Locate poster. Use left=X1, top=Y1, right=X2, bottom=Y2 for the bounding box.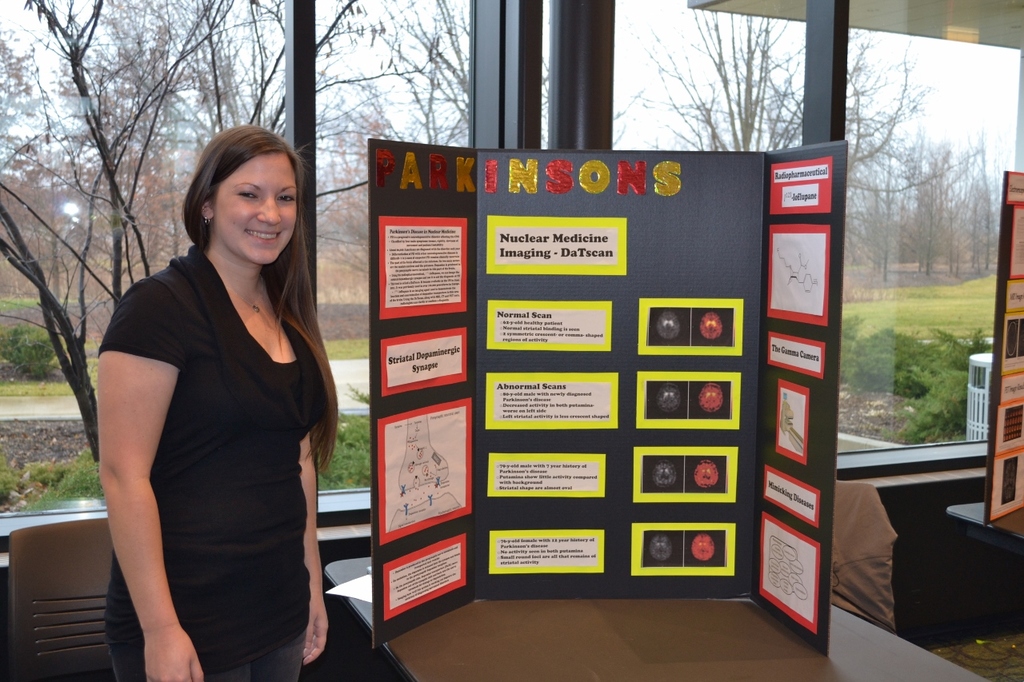
left=638, top=296, right=745, bottom=353.
